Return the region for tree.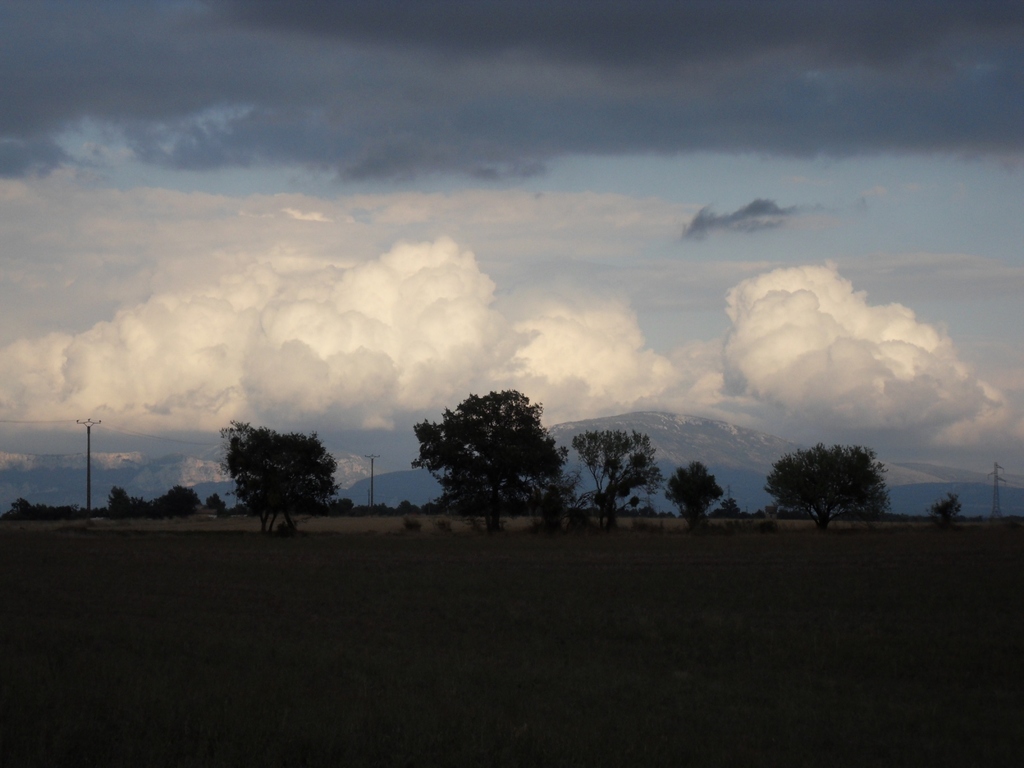
<region>765, 500, 783, 518</region>.
